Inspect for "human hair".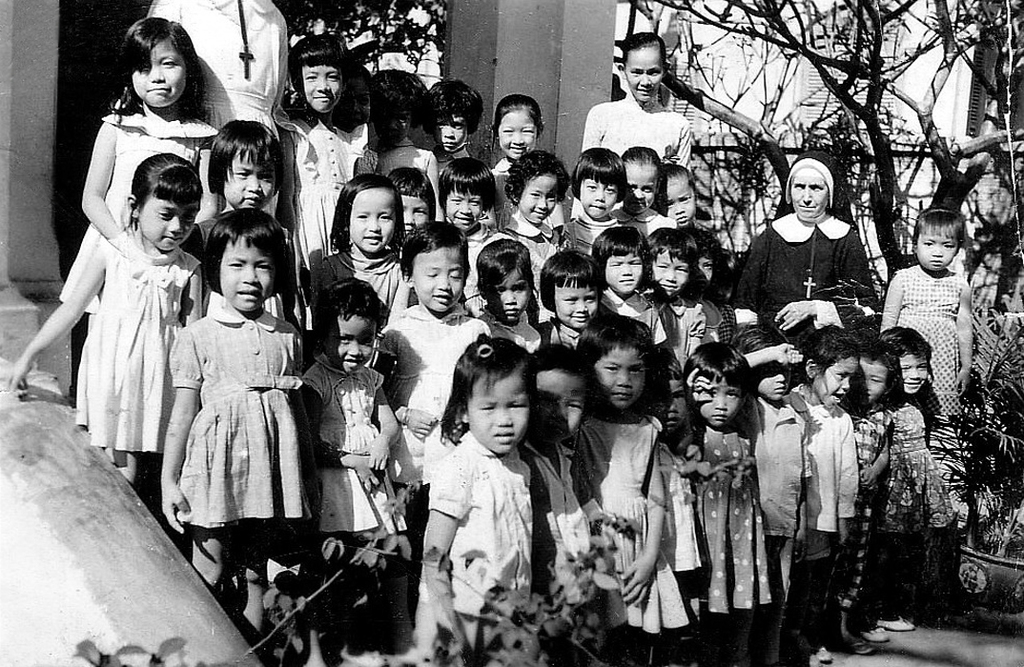
Inspection: (left=106, top=13, right=198, bottom=109).
